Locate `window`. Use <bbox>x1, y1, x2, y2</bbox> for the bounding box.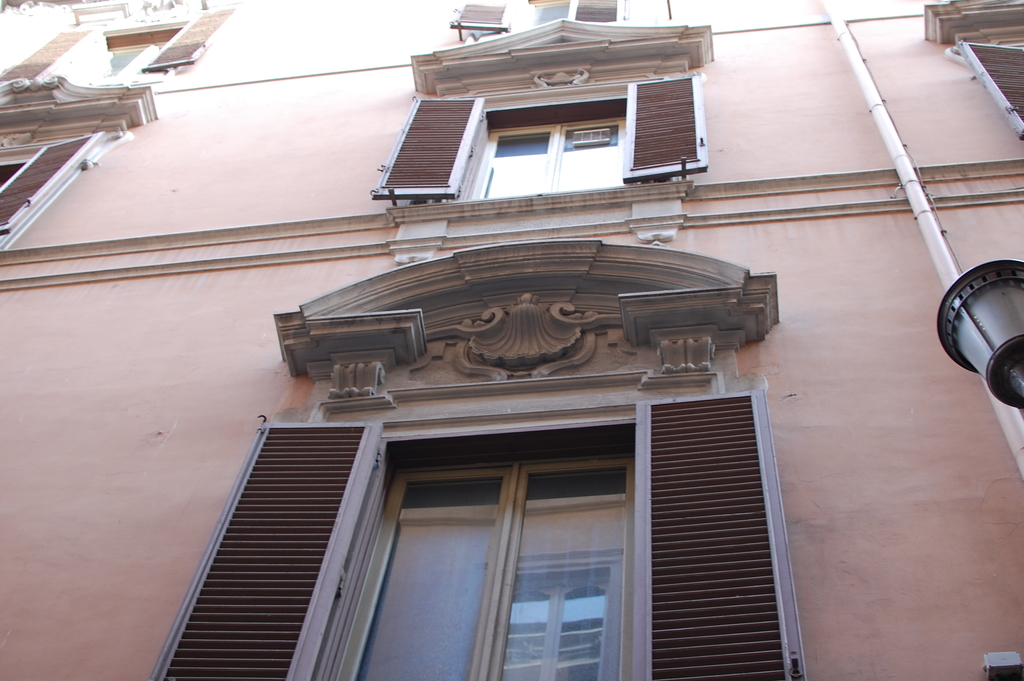
<bbox>308, 400, 641, 680</bbox>.
